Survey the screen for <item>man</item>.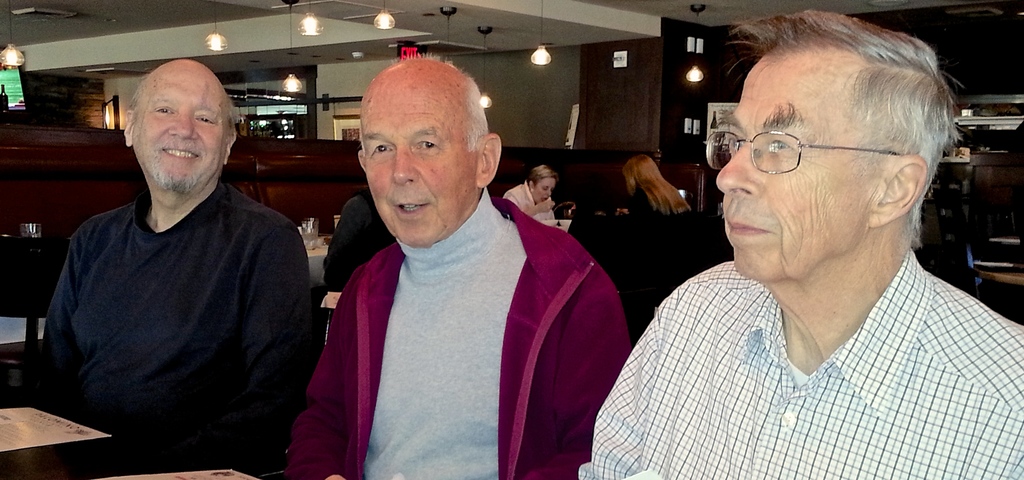
Survey found: 281 63 623 467.
